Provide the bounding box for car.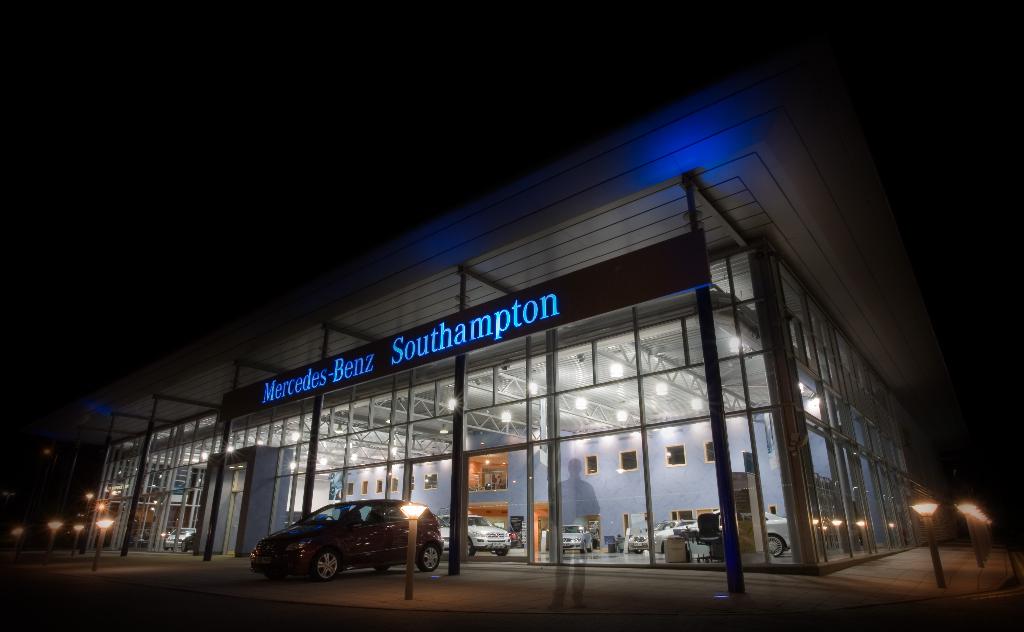
244, 498, 445, 591.
